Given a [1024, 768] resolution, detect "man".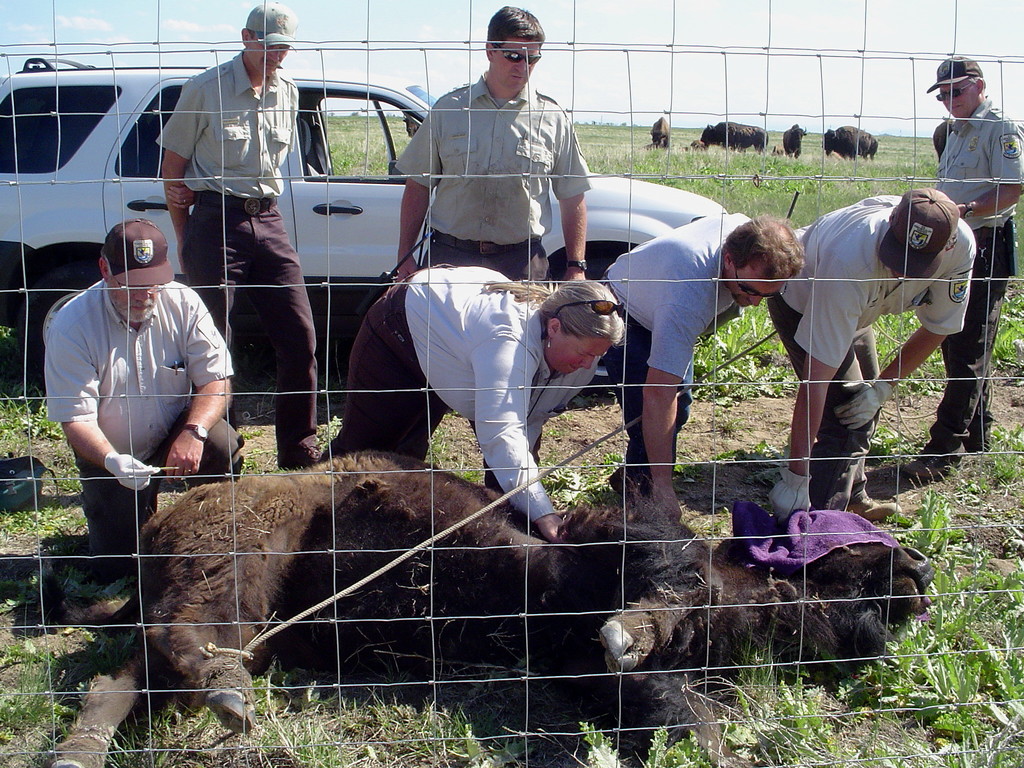
bbox=(906, 50, 1022, 484).
